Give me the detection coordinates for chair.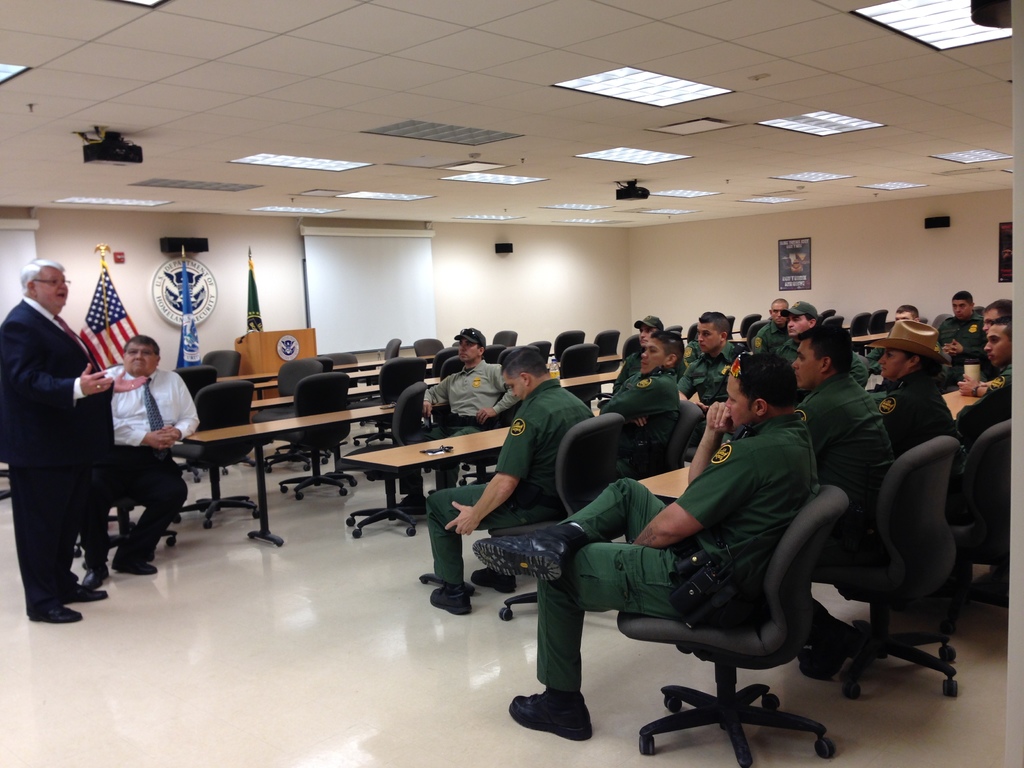
(left=852, top=311, right=868, bottom=355).
